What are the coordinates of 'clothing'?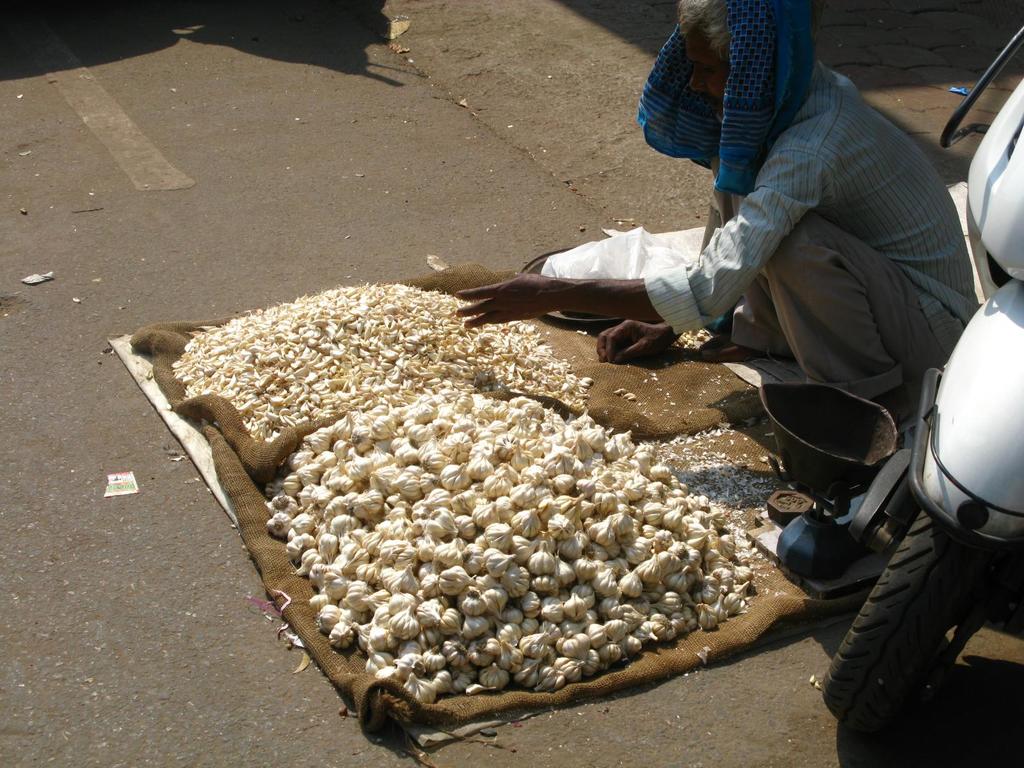
l=603, t=0, r=966, b=445.
